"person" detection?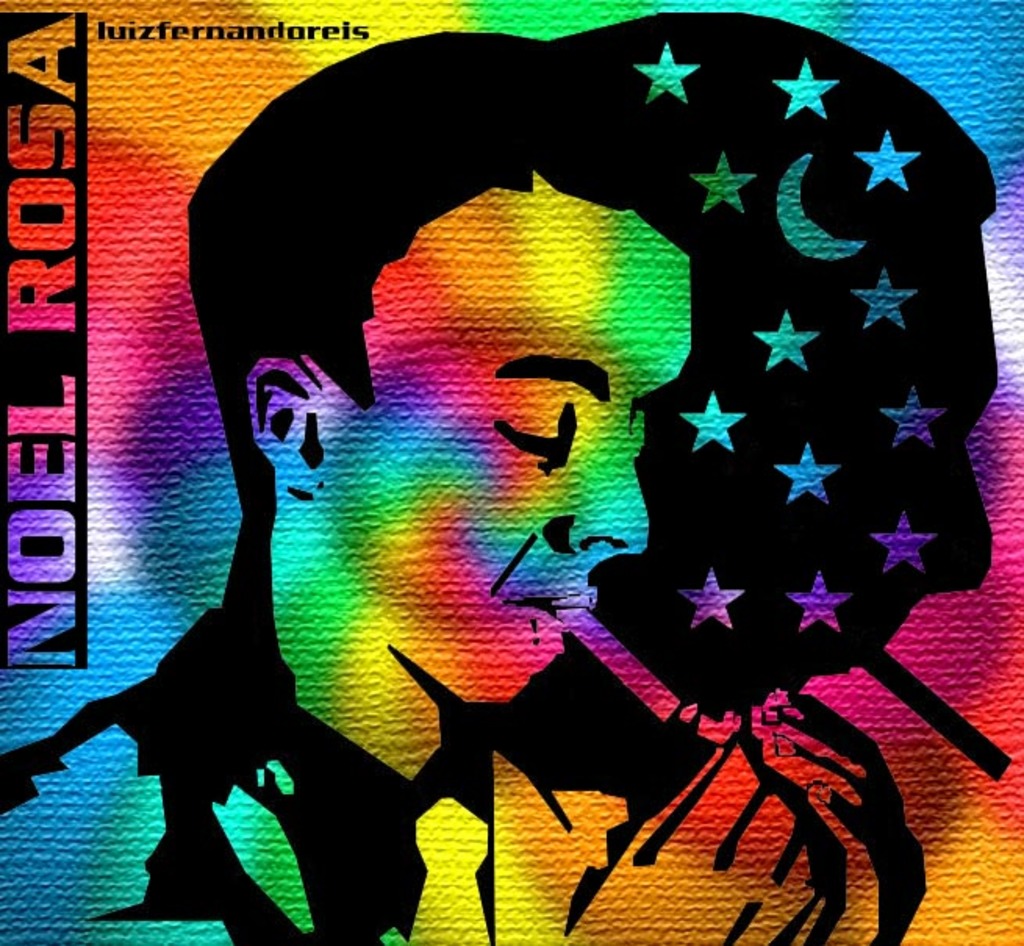
box=[0, 34, 927, 944]
